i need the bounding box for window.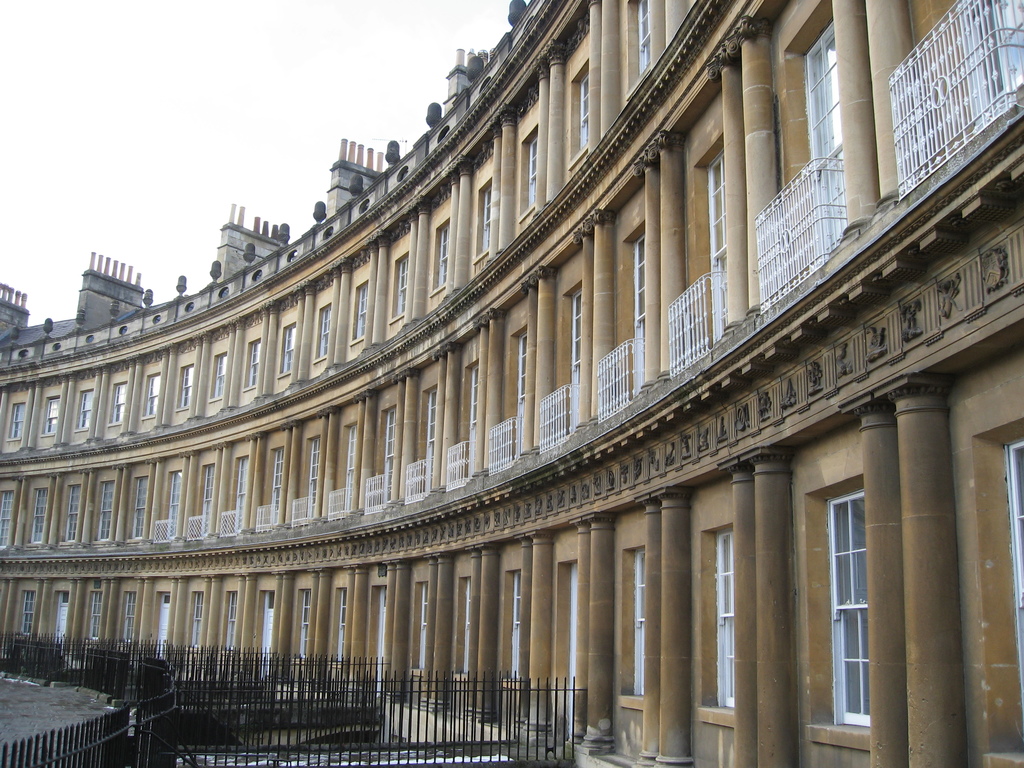
Here it is: x1=154, y1=592, x2=169, y2=660.
